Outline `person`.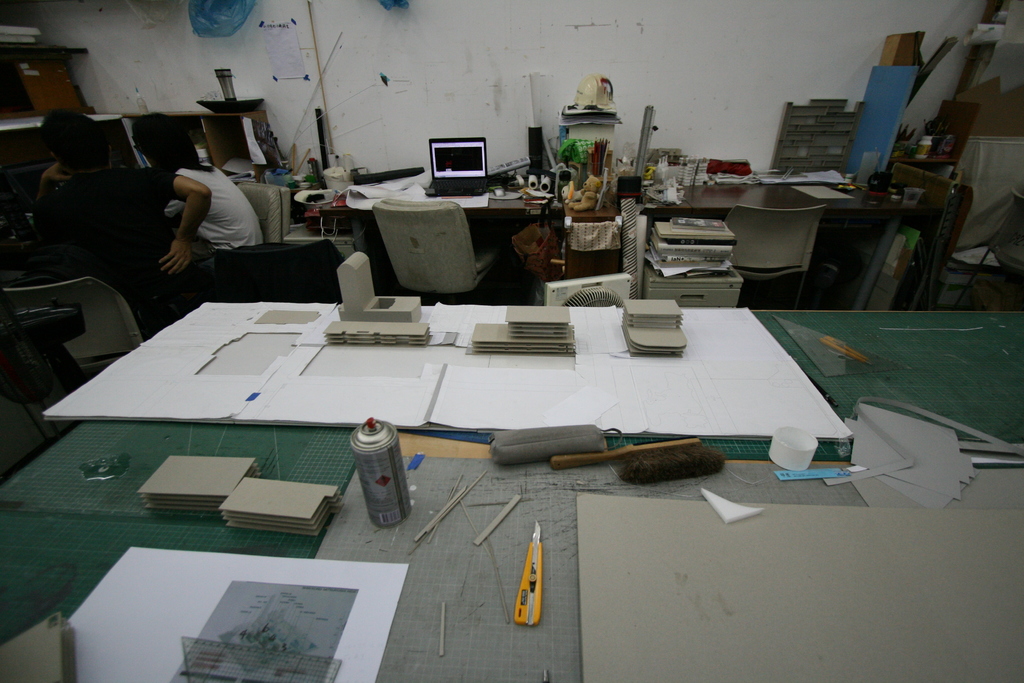
Outline: rect(135, 120, 264, 299).
